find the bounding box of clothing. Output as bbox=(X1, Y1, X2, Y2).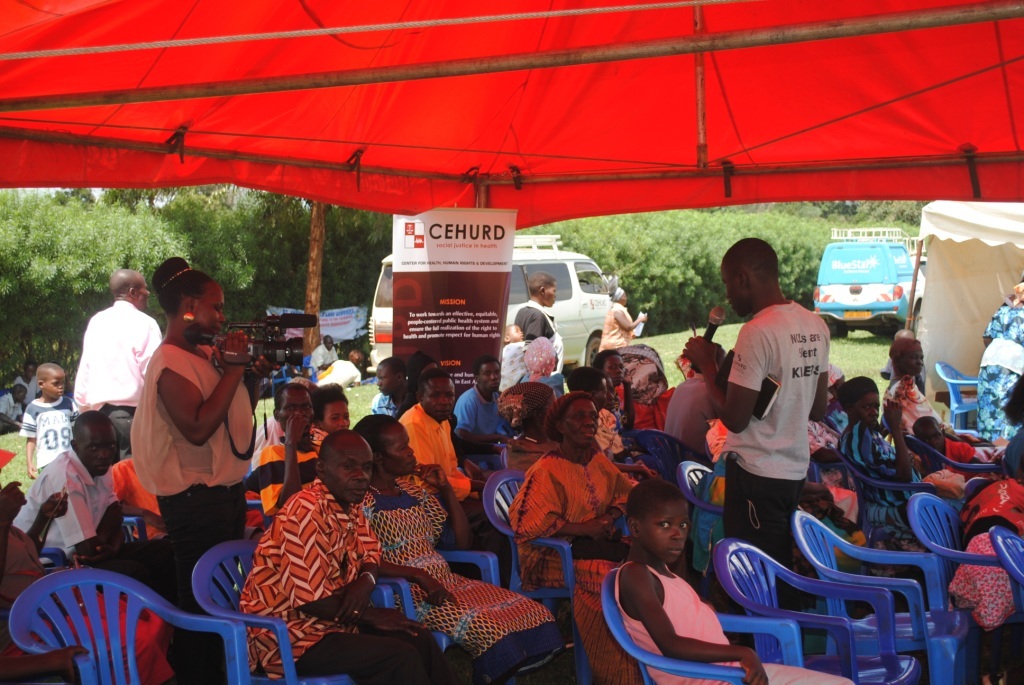
bbox=(449, 383, 513, 468).
